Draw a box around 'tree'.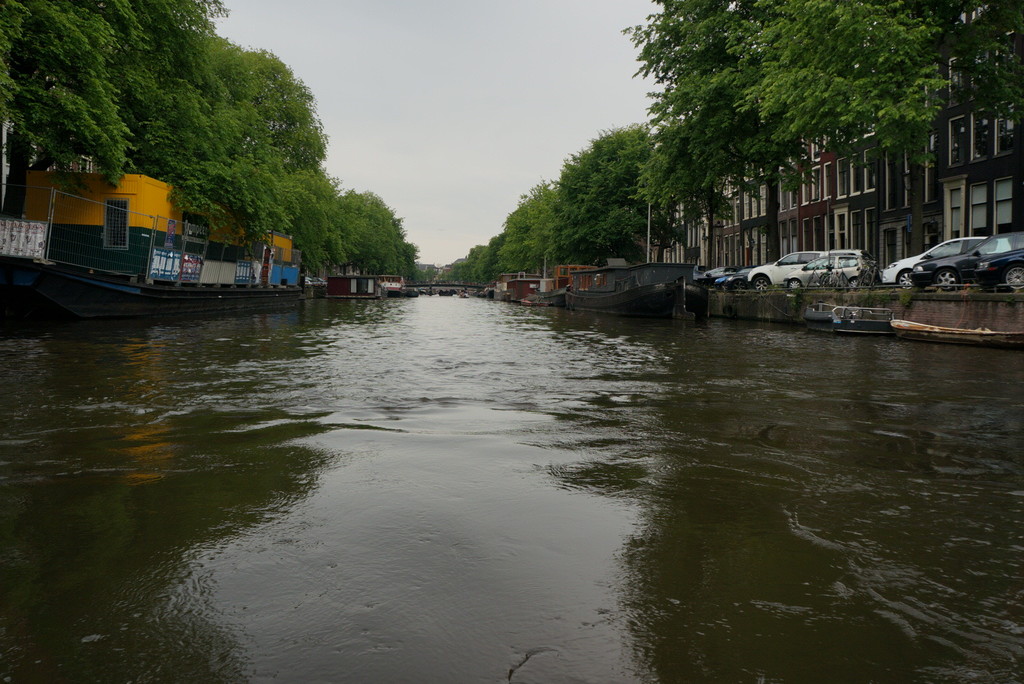
box=[735, 0, 945, 256].
